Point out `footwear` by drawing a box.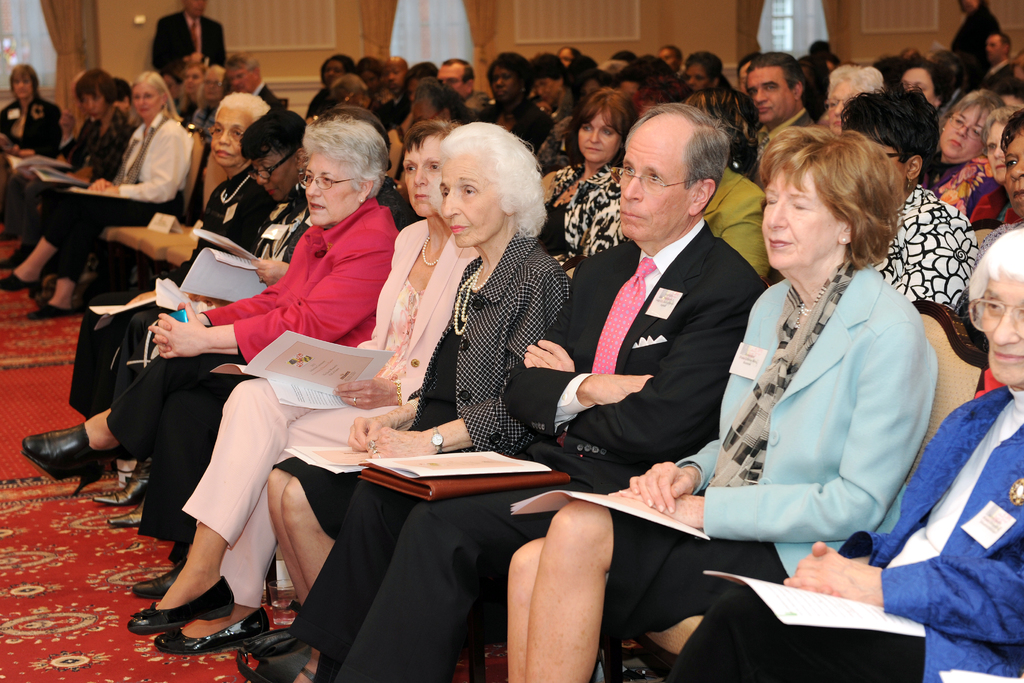
bbox=(0, 268, 46, 291).
